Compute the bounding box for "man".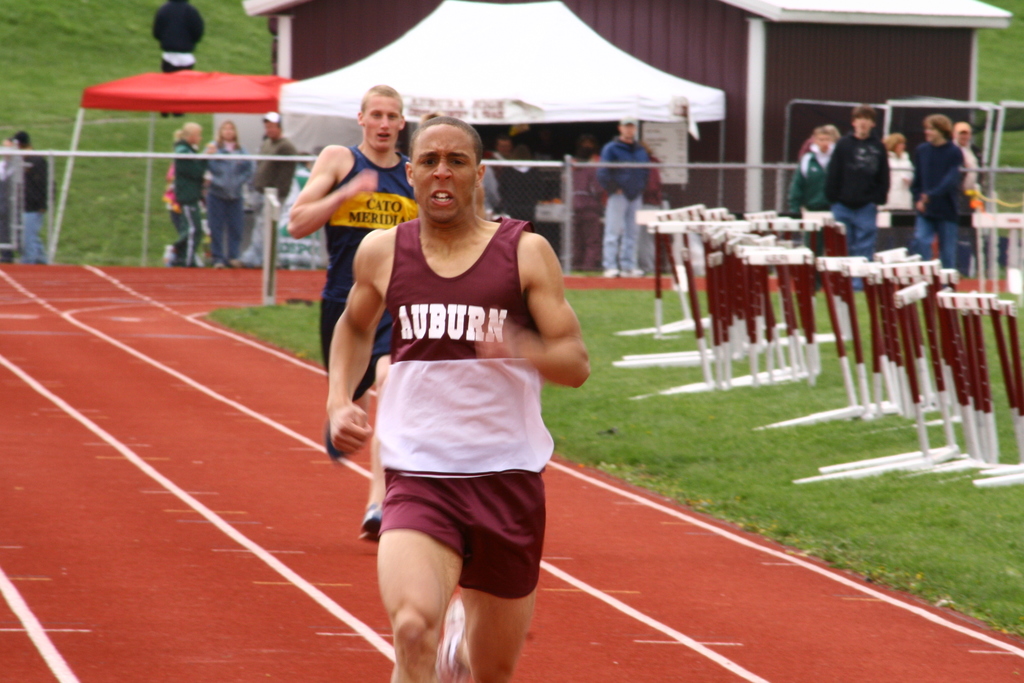
908,118,965,273.
